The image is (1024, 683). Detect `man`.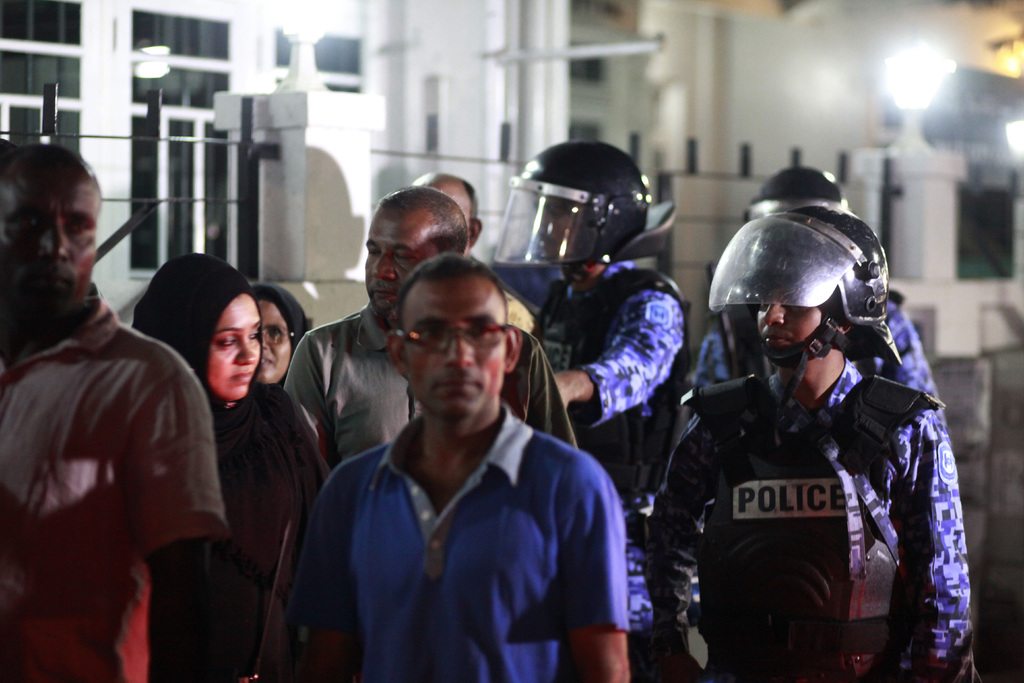
Detection: BBox(651, 208, 968, 682).
